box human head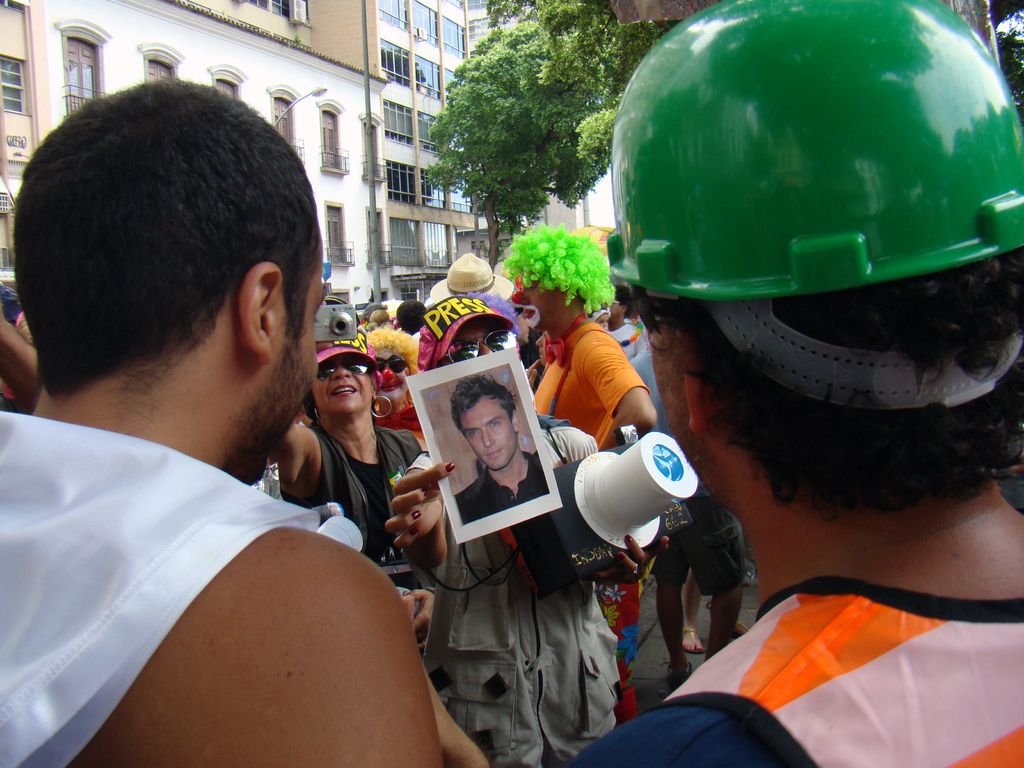
[left=397, top=296, right=431, bottom=332]
